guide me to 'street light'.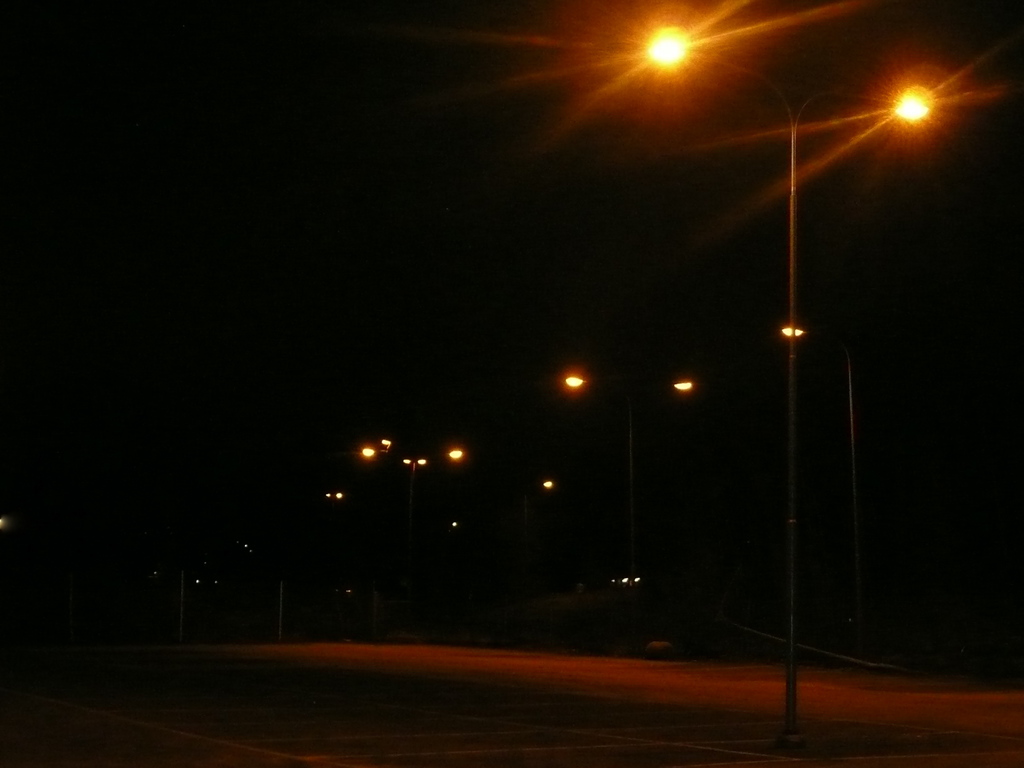
Guidance: left=776, top=324, right=858, bottom=524.
